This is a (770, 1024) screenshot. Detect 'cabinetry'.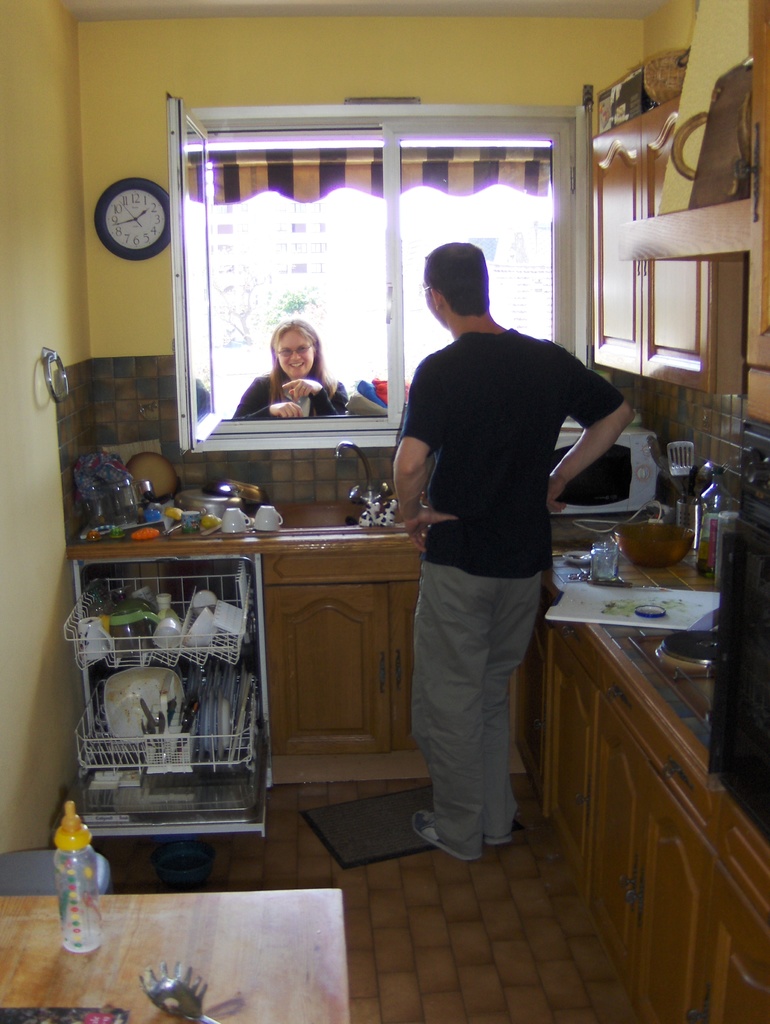
bbox=(703, 864, 769, 1023).
